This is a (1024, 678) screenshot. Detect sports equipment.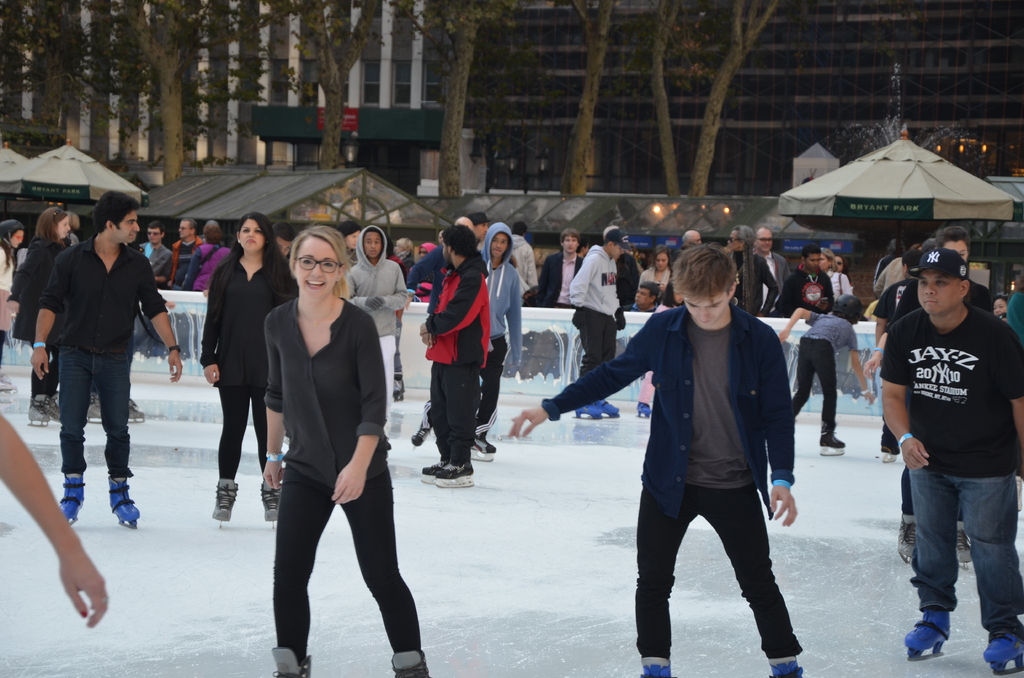
x1=110 y1=481 x2=140 y2=533.
